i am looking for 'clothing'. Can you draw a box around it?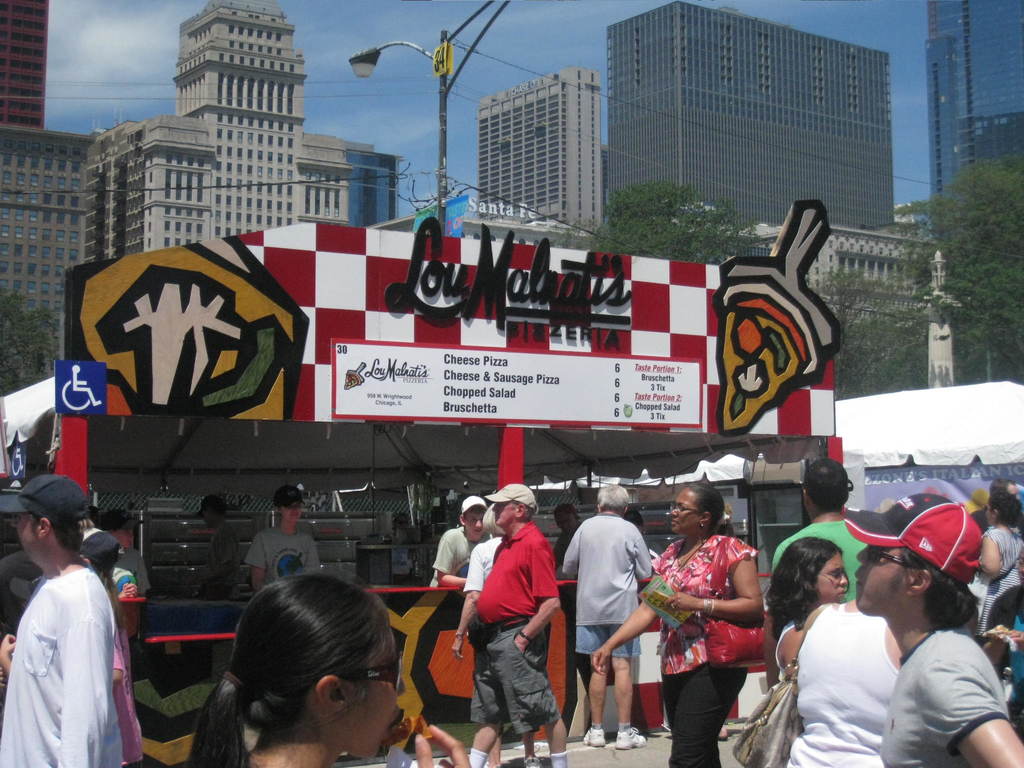
Sure, the bounding box is BBox(774, 614, 801, 687).
